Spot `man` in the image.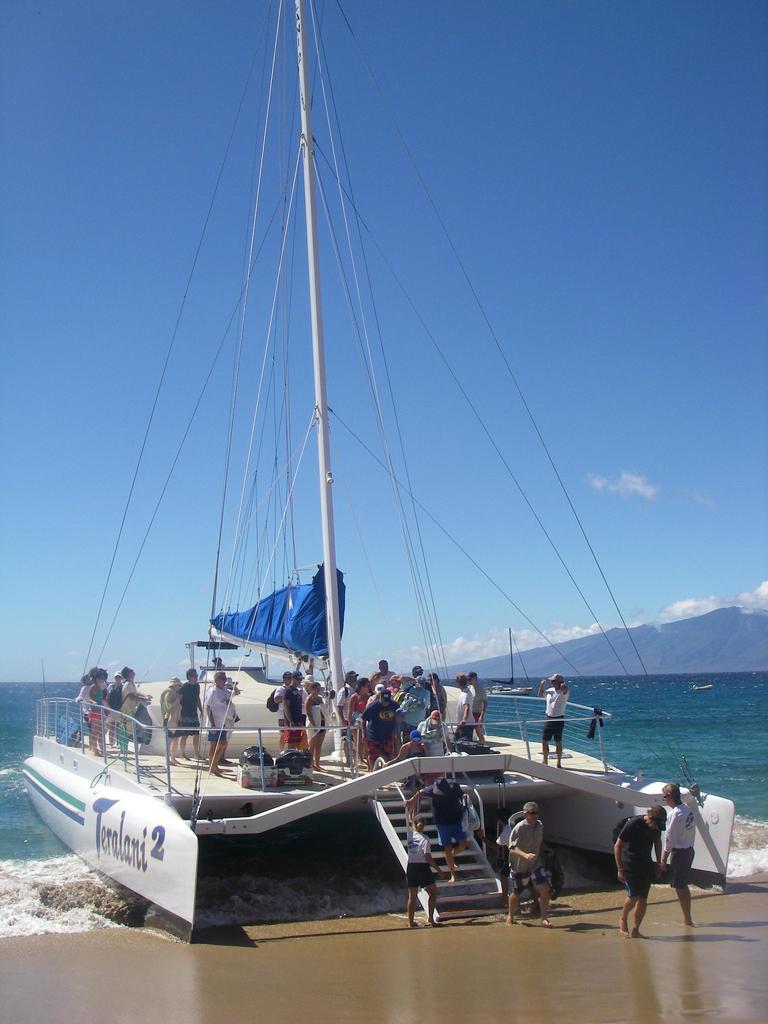
`man` found at 404,807,438,931.
